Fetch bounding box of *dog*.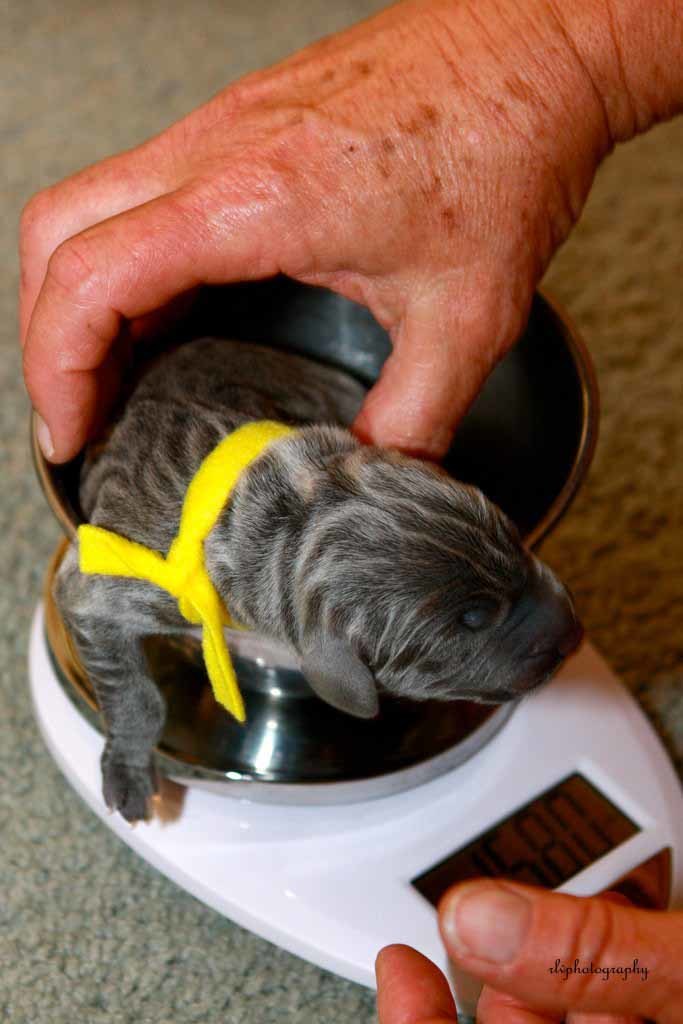
Bbox: 46/334/607/829.
